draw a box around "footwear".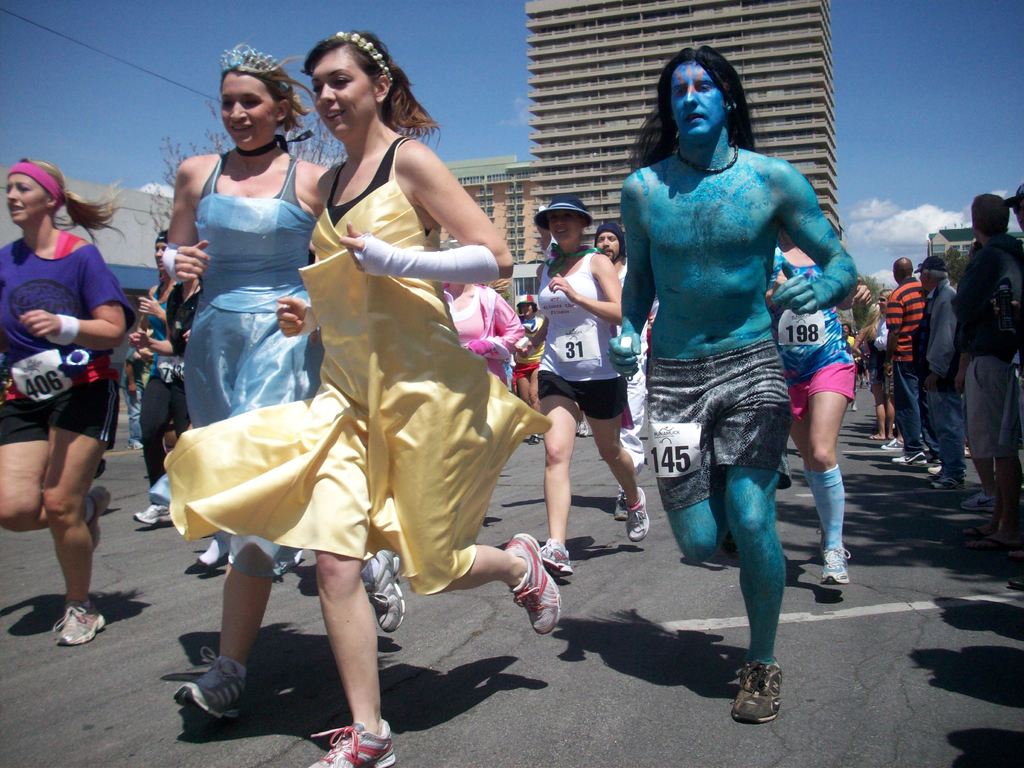
960, 489, 1001, 515.
